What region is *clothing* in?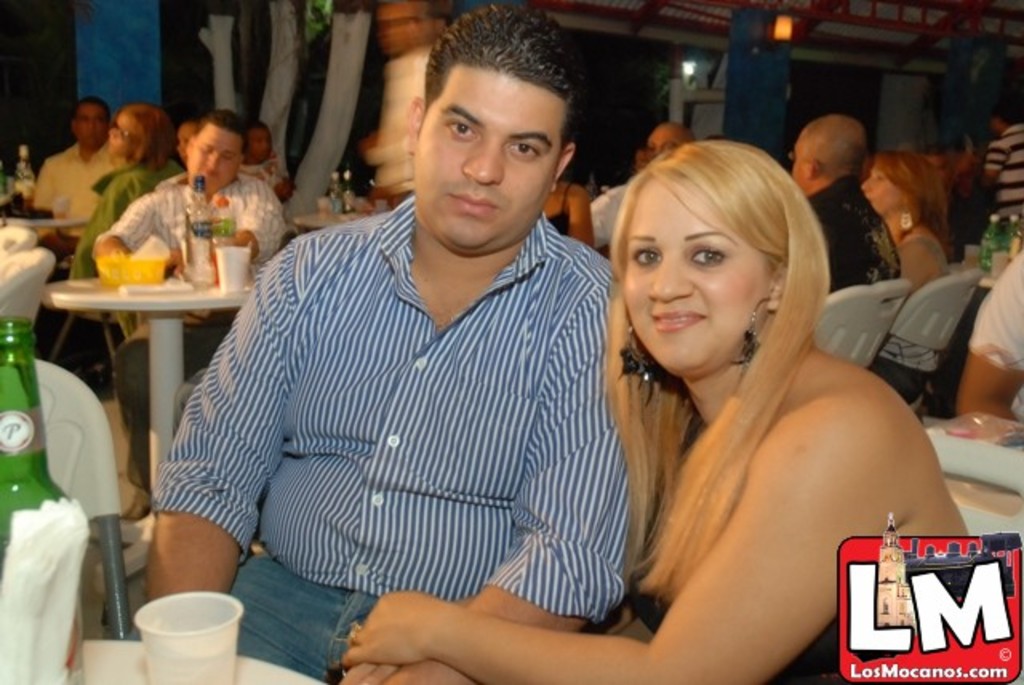
(x1=107, y1=165, x2=286, y2=277).
